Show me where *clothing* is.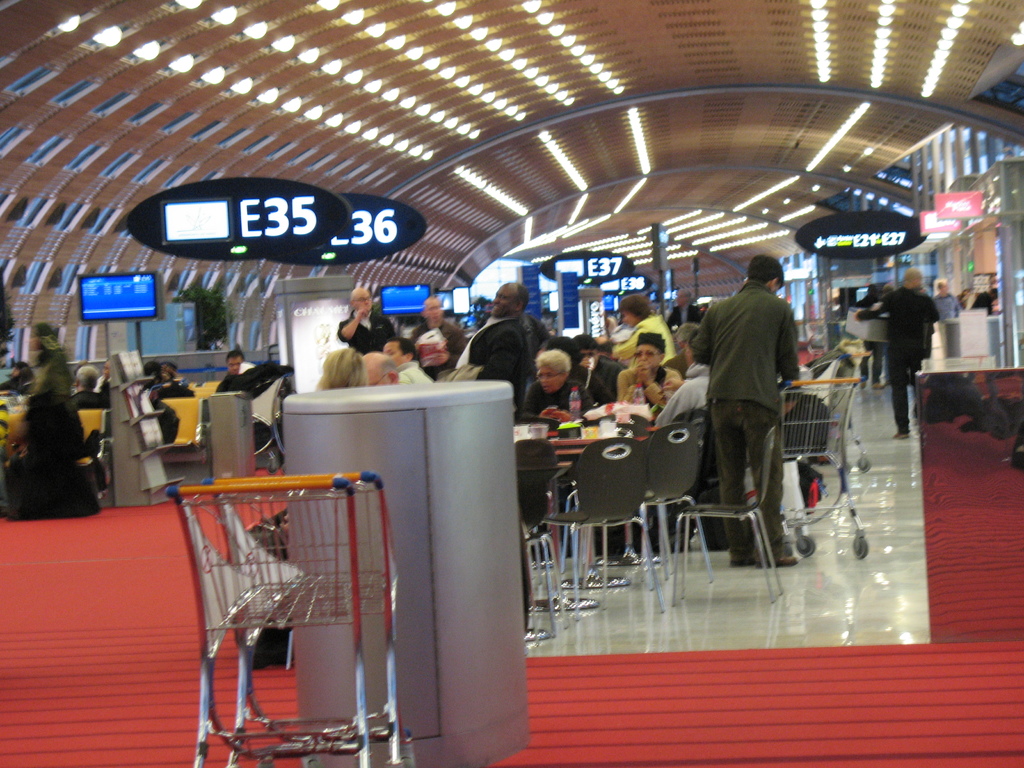
*clothing* is at 409 323 465 366.
